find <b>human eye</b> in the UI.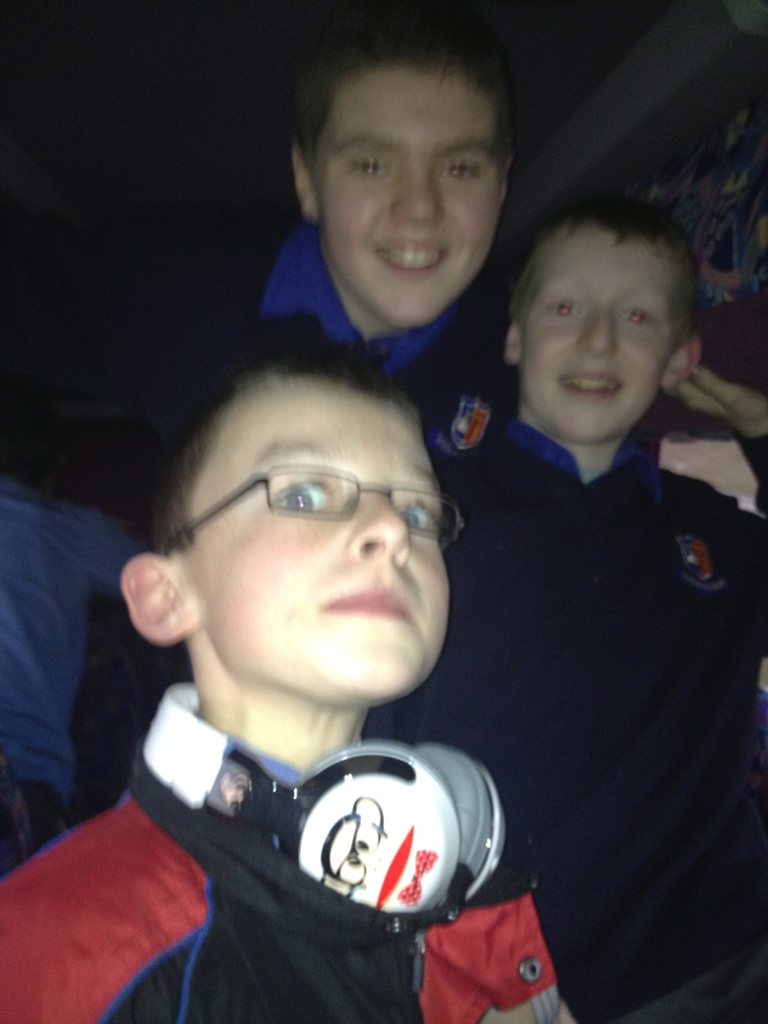
UI element at <bbox>266, 476, 347, 518</bbox>.
